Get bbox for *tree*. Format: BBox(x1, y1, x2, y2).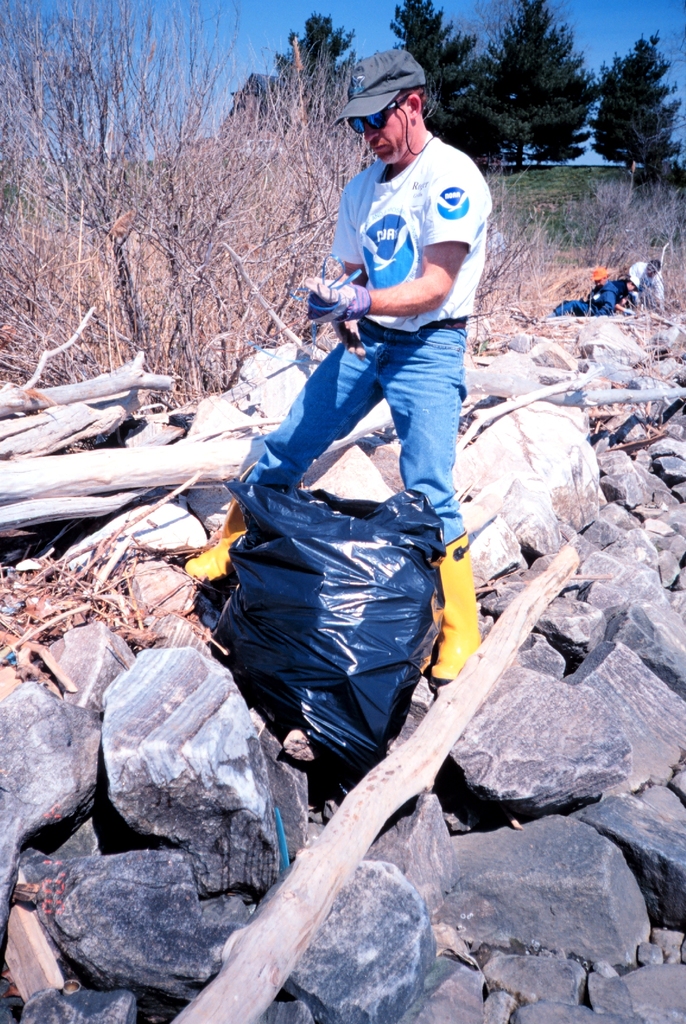
BBox(1, 0, 360, 417).
